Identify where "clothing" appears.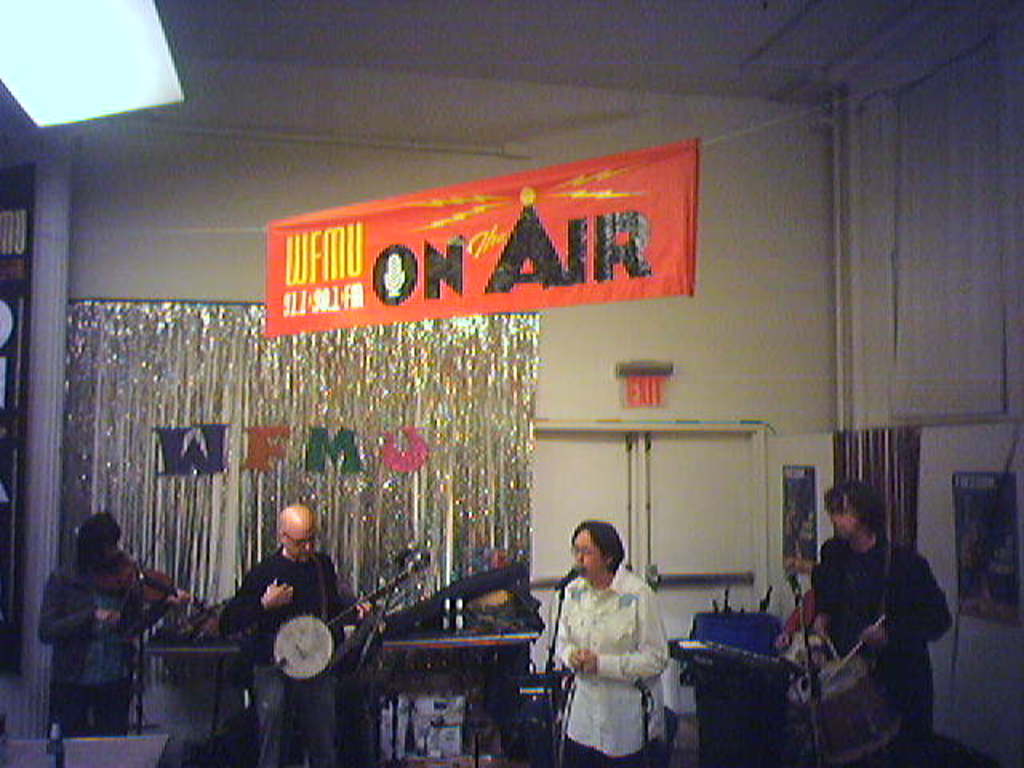
Appears at l=782, t=592, r=816, b=630.
